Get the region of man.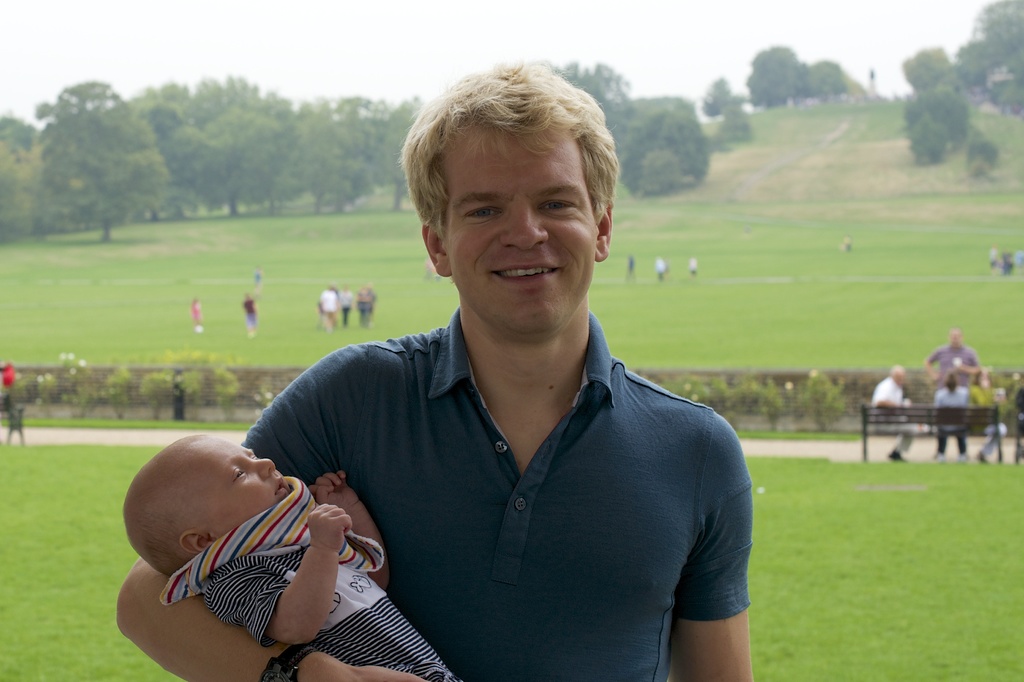
(206, 66, 764, 670).
